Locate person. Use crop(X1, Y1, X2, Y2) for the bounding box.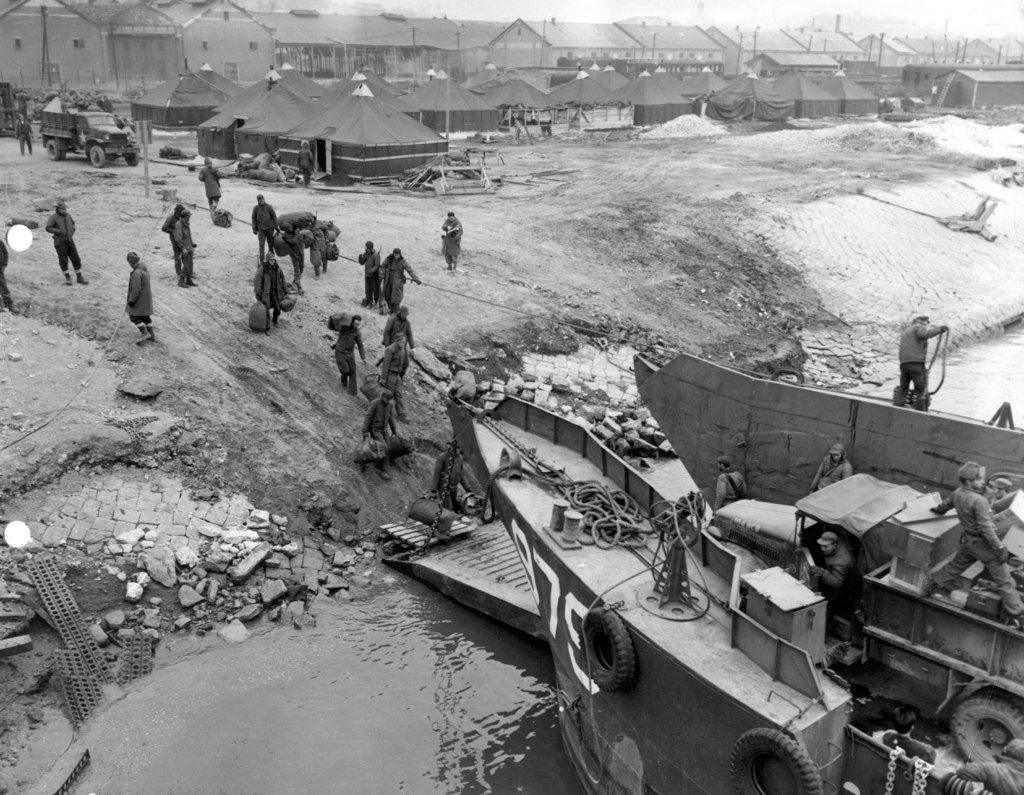
crop(14, 113, 35, 156).
